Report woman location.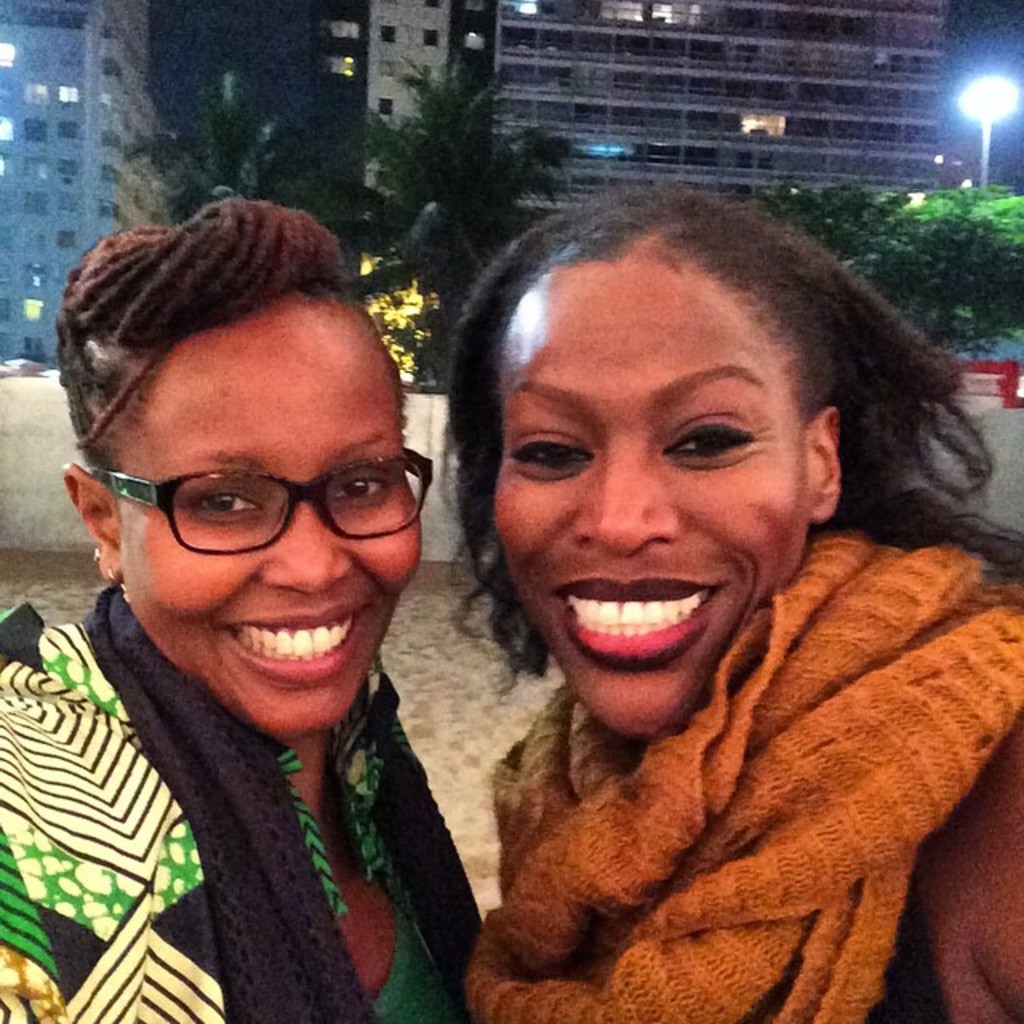
Report: locate(454, 186, 1022, 1022).
